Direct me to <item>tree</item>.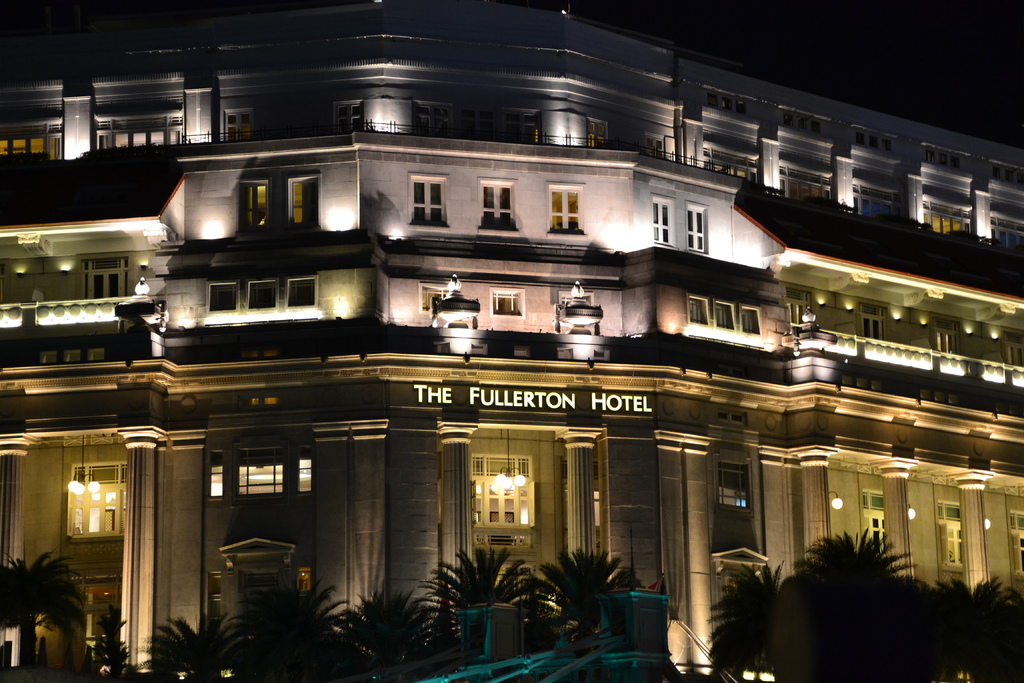
Direction: x1=505, y1=541, x2=636, y2=628.
